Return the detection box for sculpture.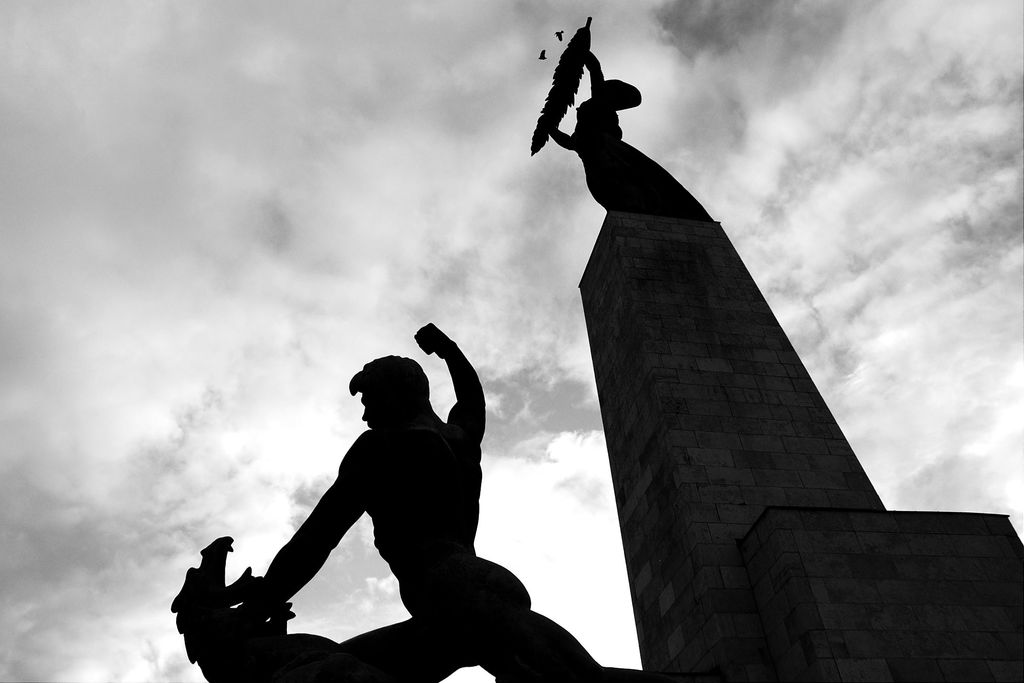
[161, 317, 642, 682].
